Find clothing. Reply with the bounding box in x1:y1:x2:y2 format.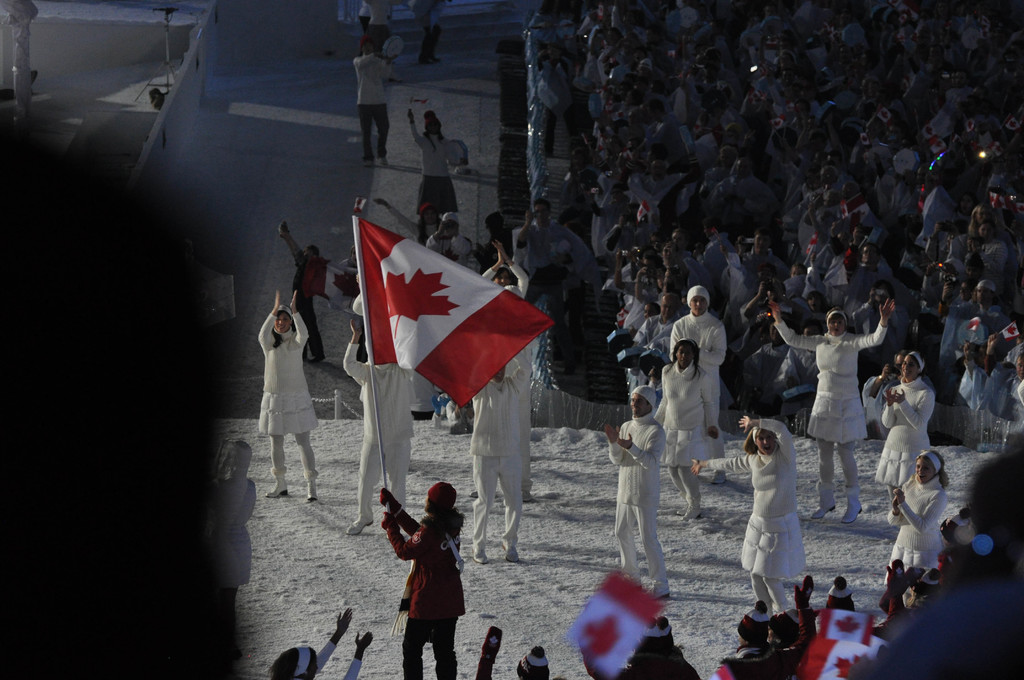
419:131:453:236.
